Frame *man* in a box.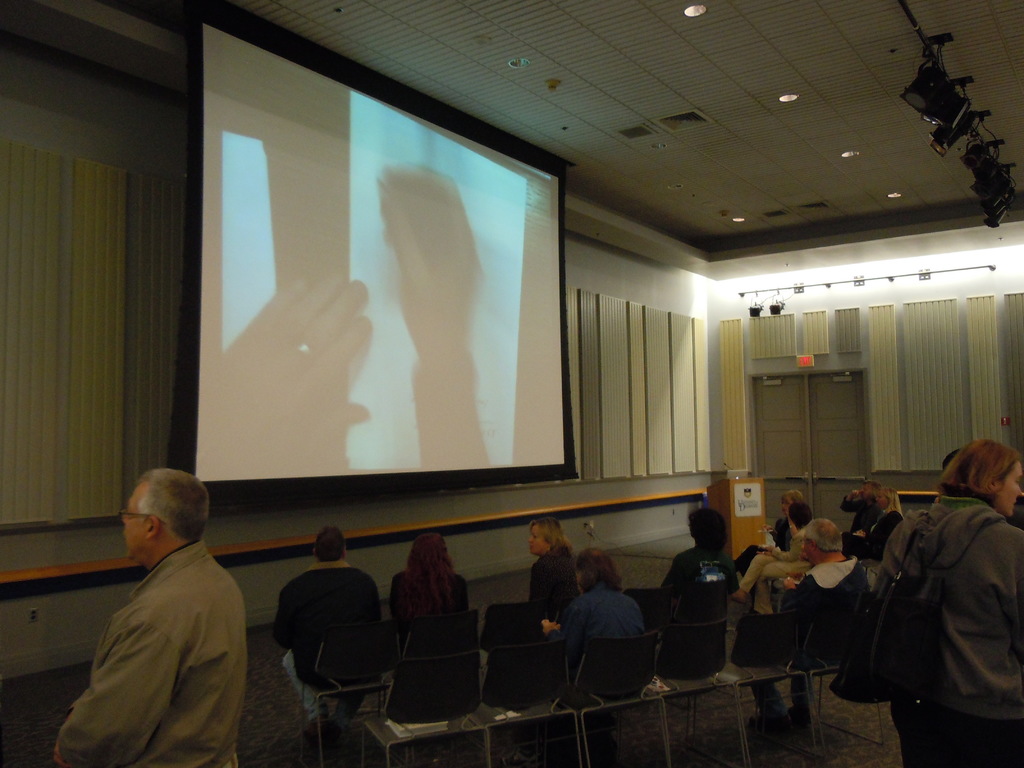
x1=662 y1=499 x2=731 y2=650.
